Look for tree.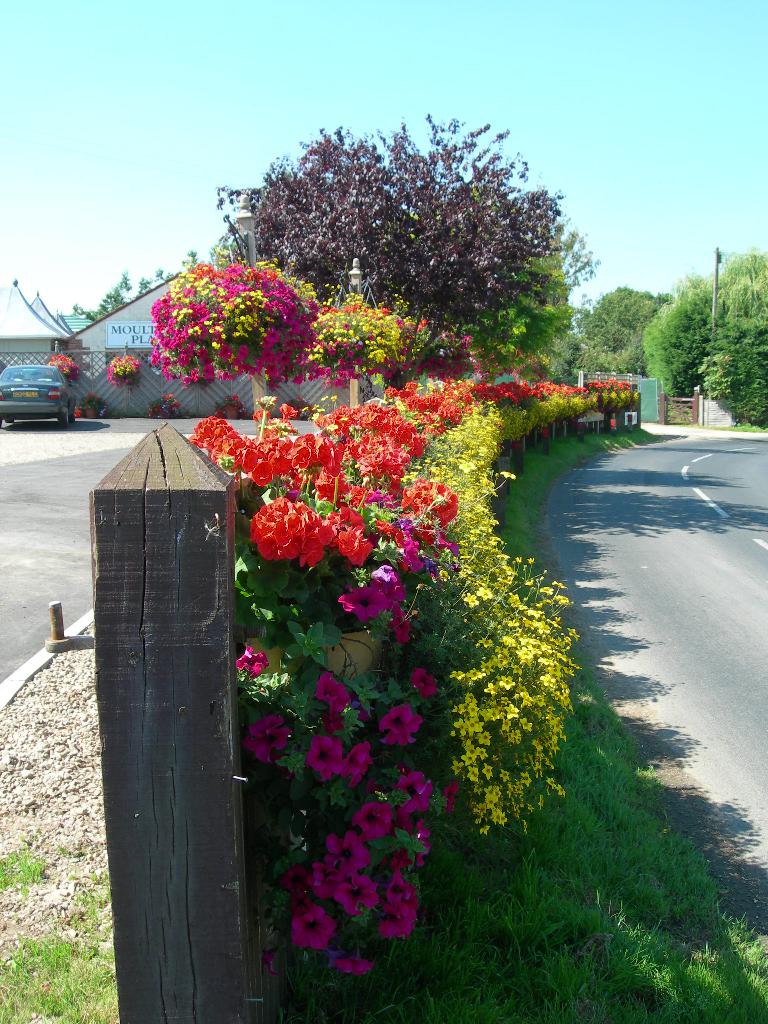
Found: 245:106:578:344.
